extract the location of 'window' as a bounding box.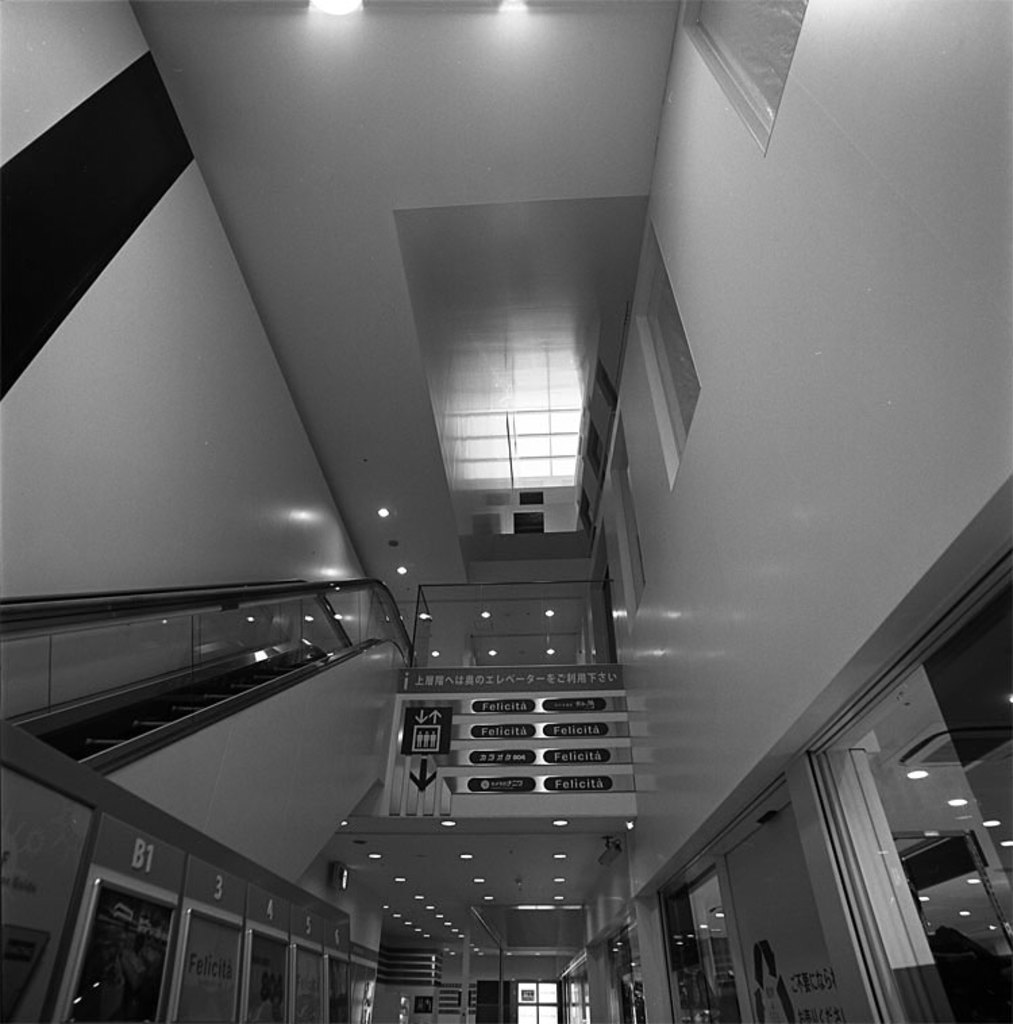
(284,940,328,1023).
